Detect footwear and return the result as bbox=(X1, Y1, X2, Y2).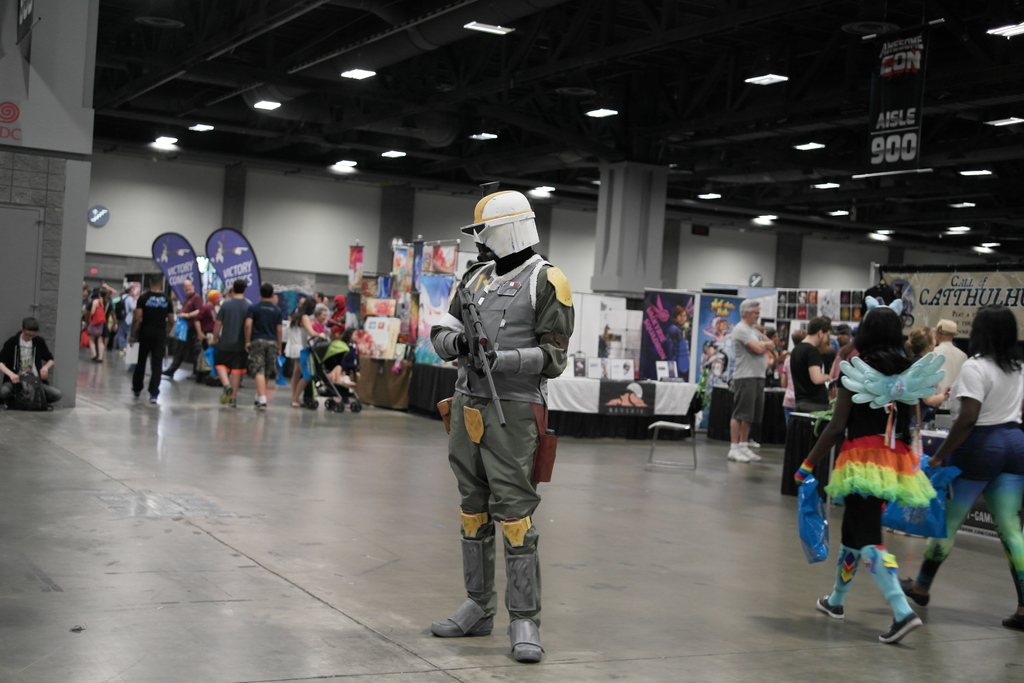
bbox=(876, 609, 924, 646).
